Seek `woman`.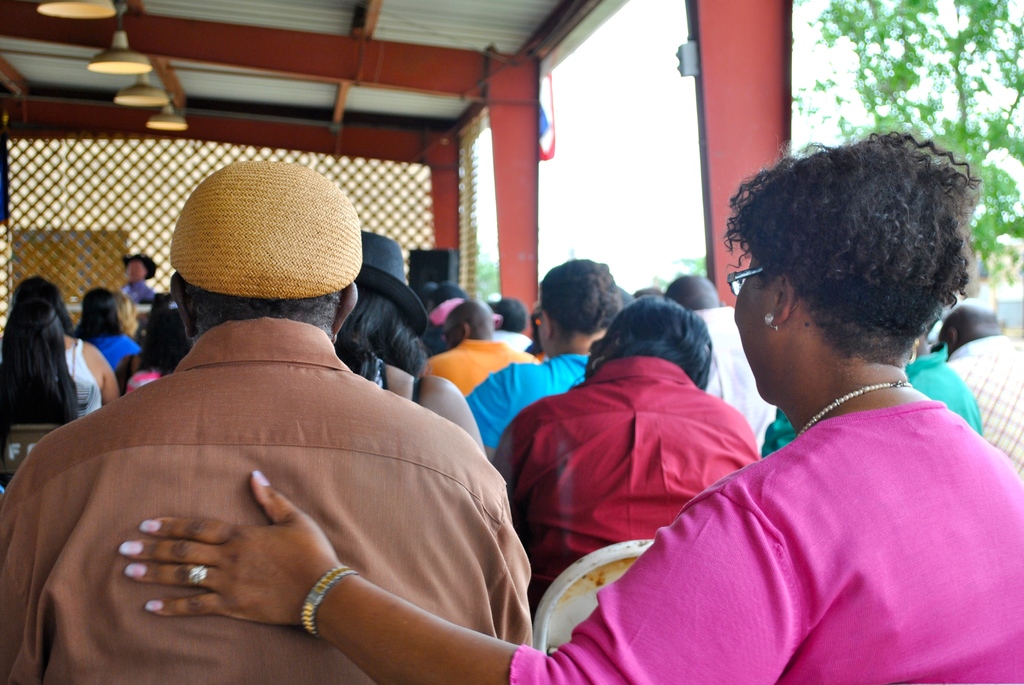
[x1=74, y1=284, x2=144, y2=370].
